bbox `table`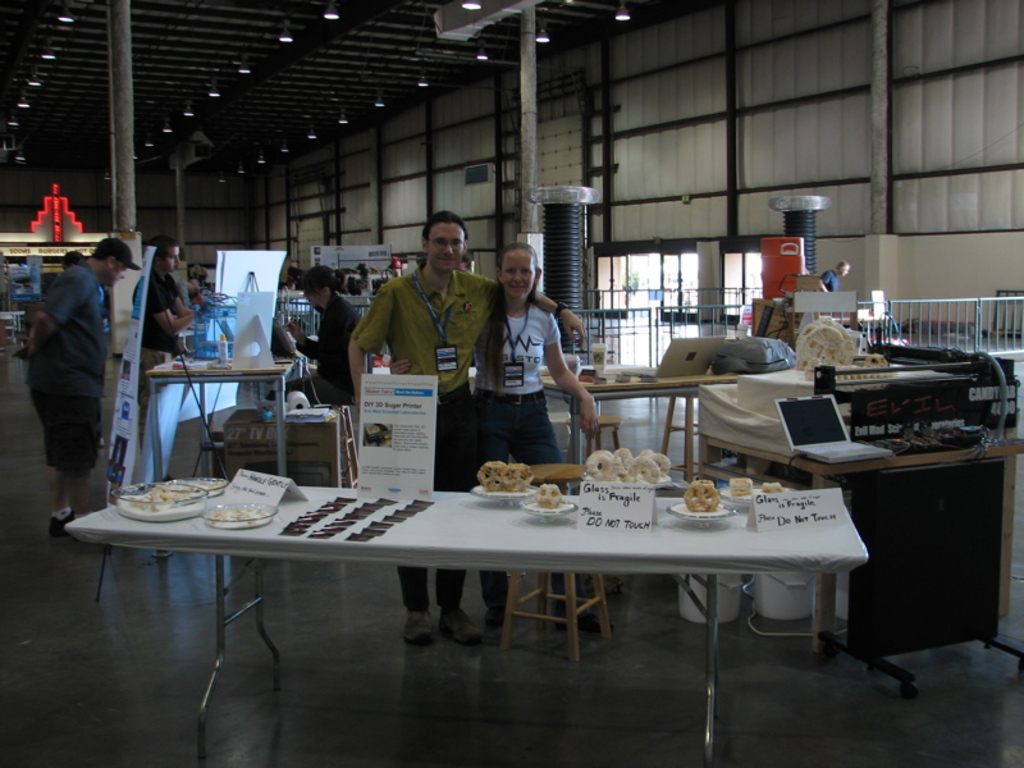
detection(541, 376, 740, 495)
